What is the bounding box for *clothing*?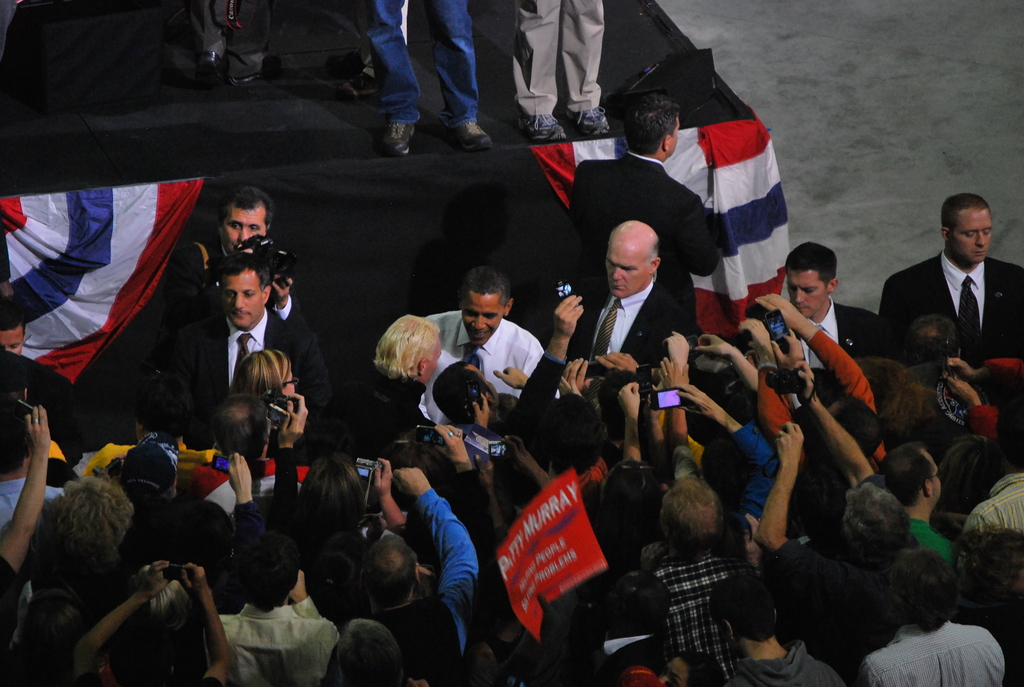
{"x1": 173, "y1": 316, "x2": 326, "y2": 476}.
